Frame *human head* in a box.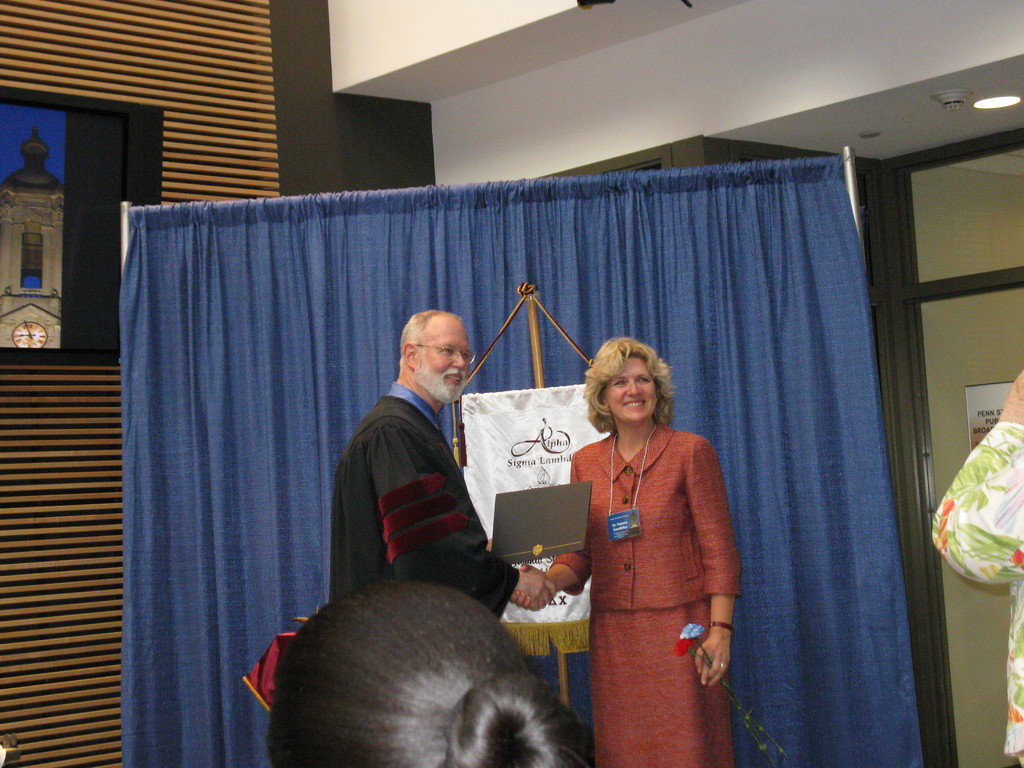
(579,339,673,424).
